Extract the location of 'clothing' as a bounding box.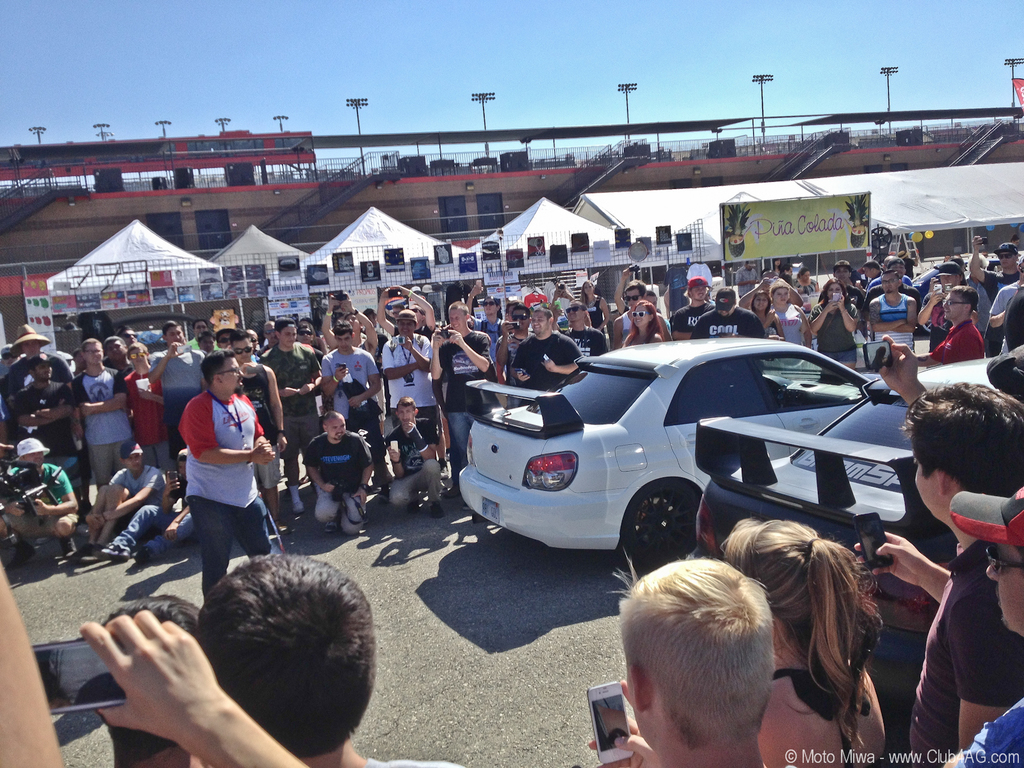
locate(380, 331, 433, 430).
